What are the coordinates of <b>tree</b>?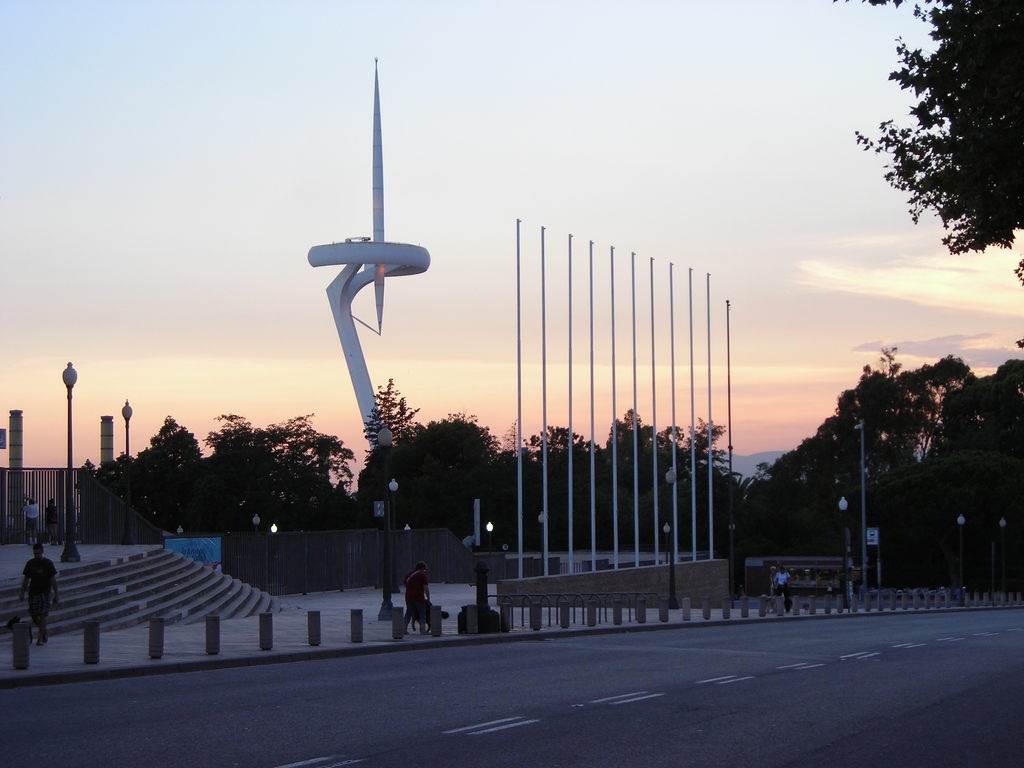
<bbox>831, 0, 1023, 284</bbox>.
